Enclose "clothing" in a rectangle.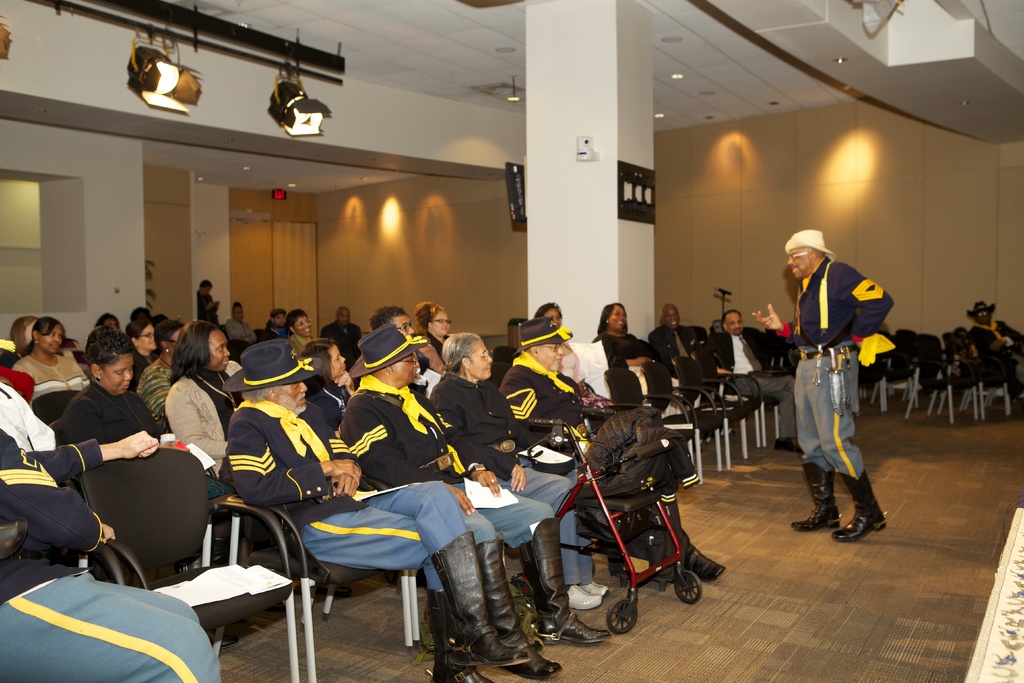
l=507, t=313, r=563, b=341.
